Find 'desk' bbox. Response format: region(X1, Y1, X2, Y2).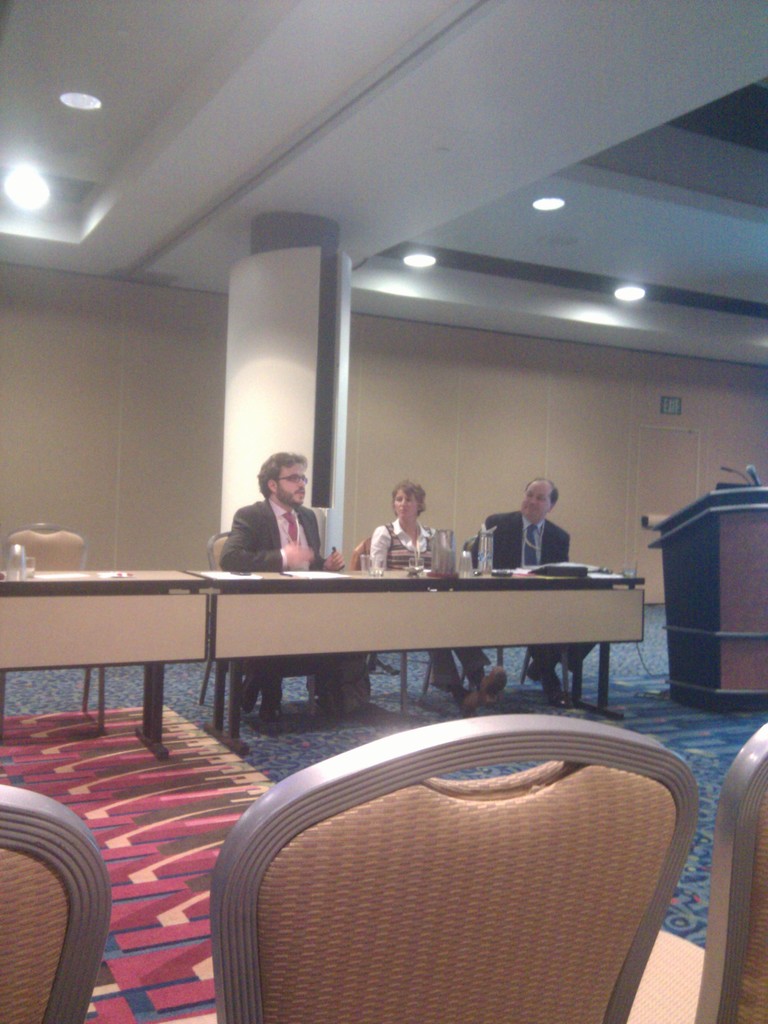
region(191, 572, 647, 753).
